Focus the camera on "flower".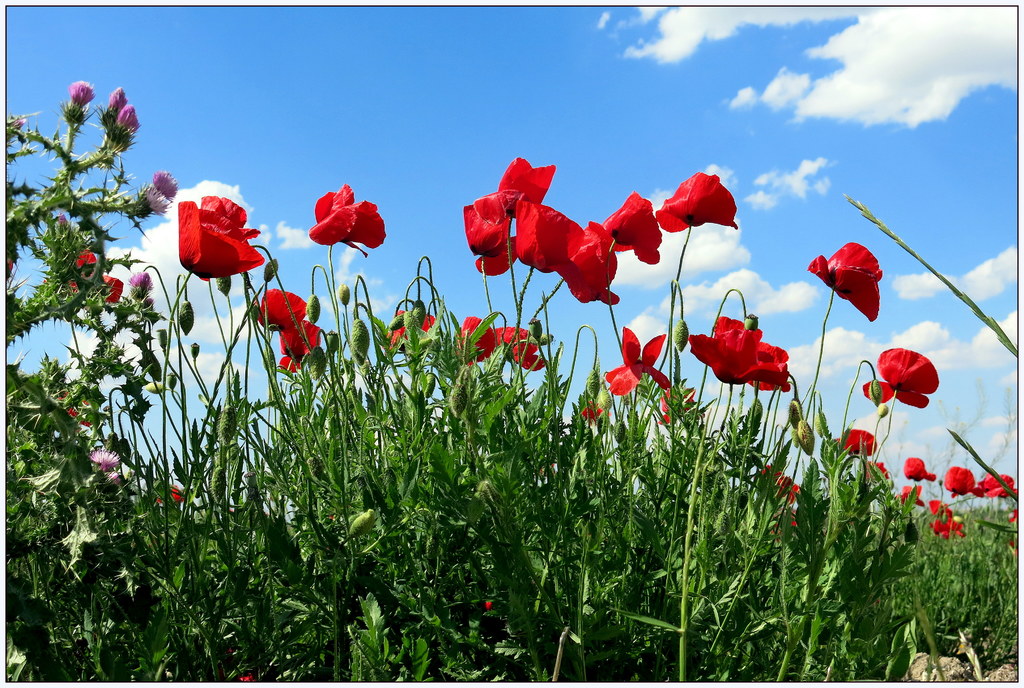
Focus region: box=[927, 500, 970, 537].
